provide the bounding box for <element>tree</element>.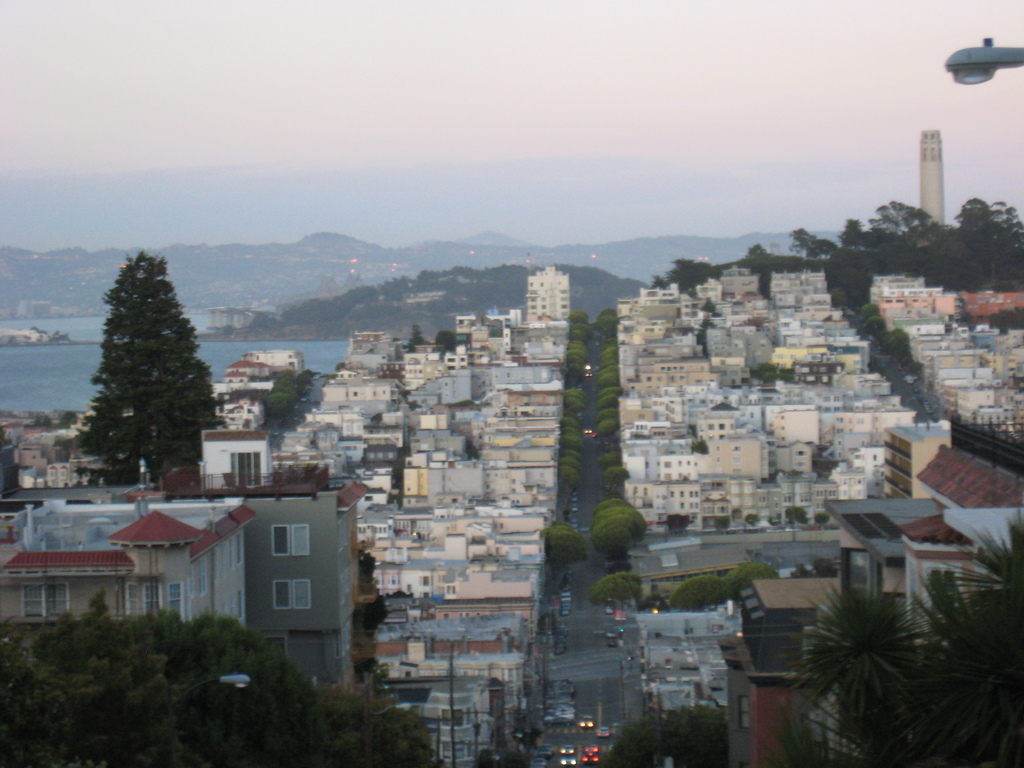
left=604, top=712, right=731, bottom=767.
